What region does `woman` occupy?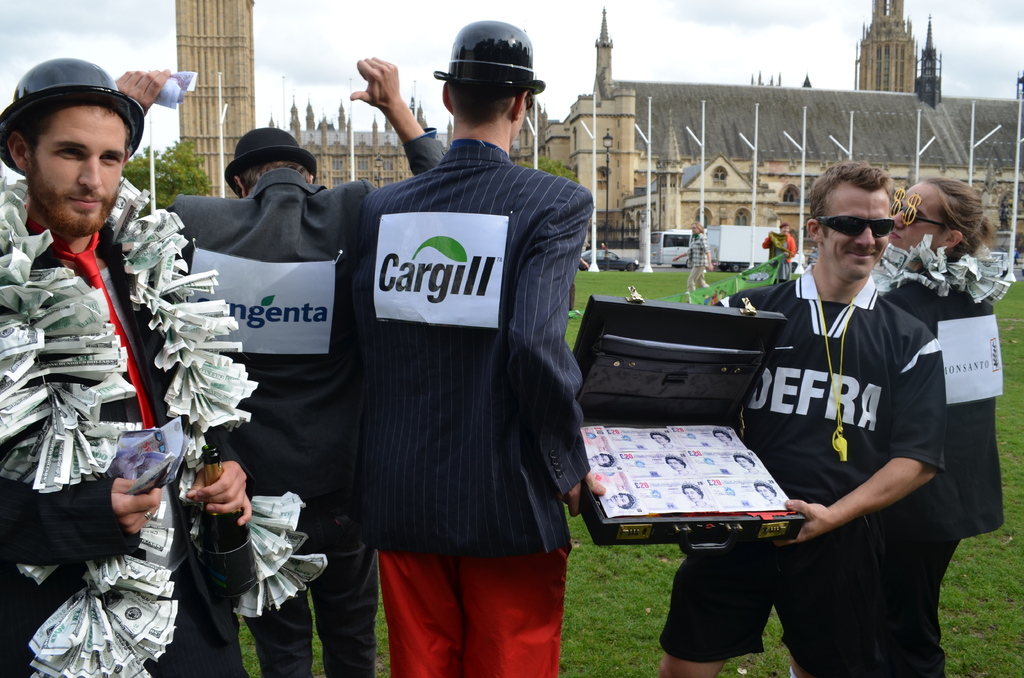
875:174:1009:677.
